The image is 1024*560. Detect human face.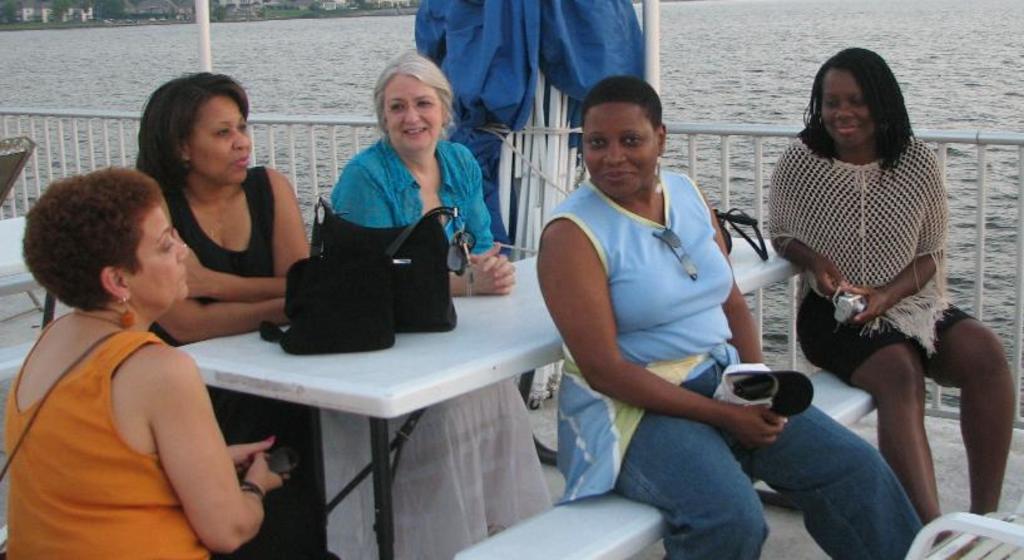
Detection: BBox(384, 78, 439, 150).
